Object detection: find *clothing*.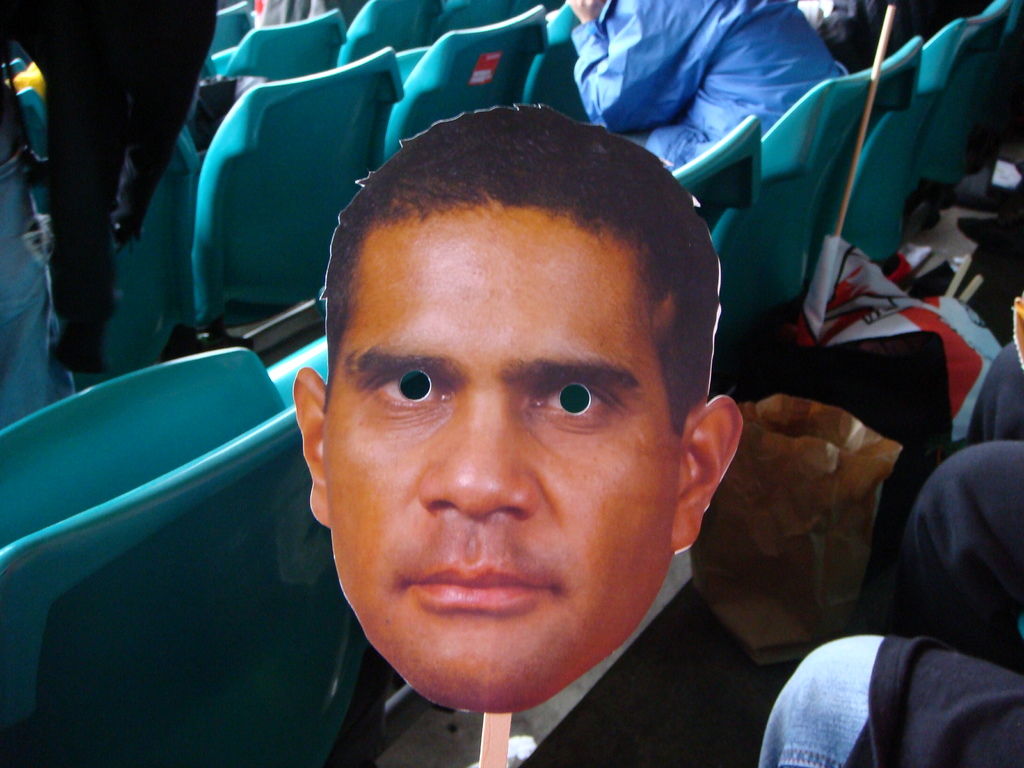
<bbox>186, 0, 342, 147</bbox>.
